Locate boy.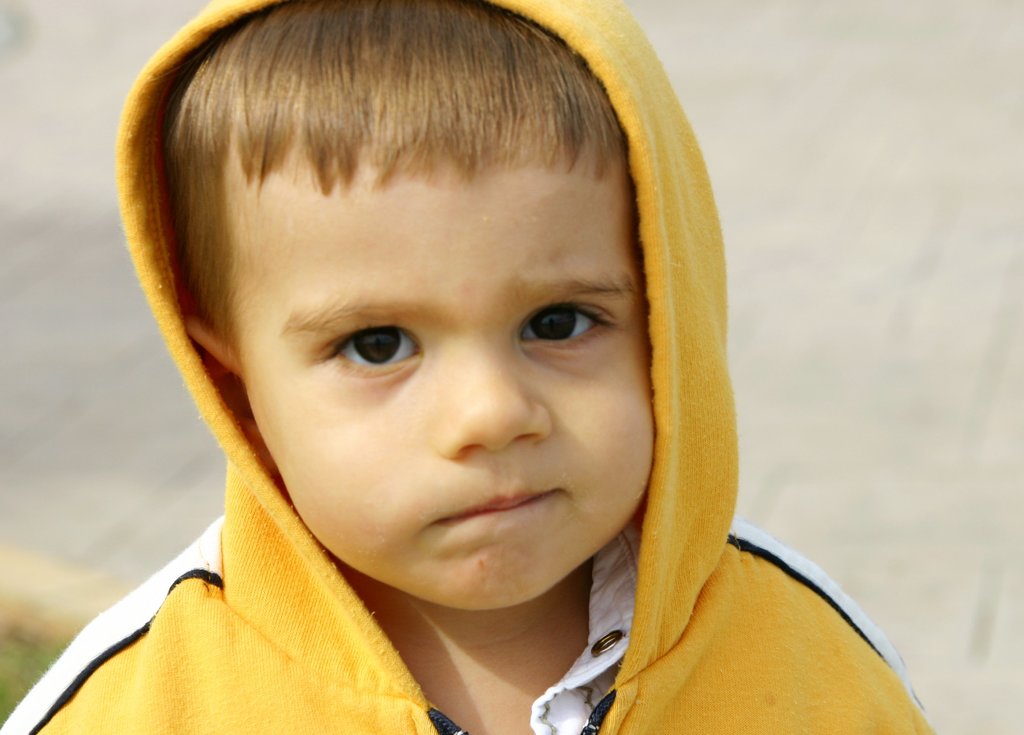
Bounding box: (1,0,939,734).
